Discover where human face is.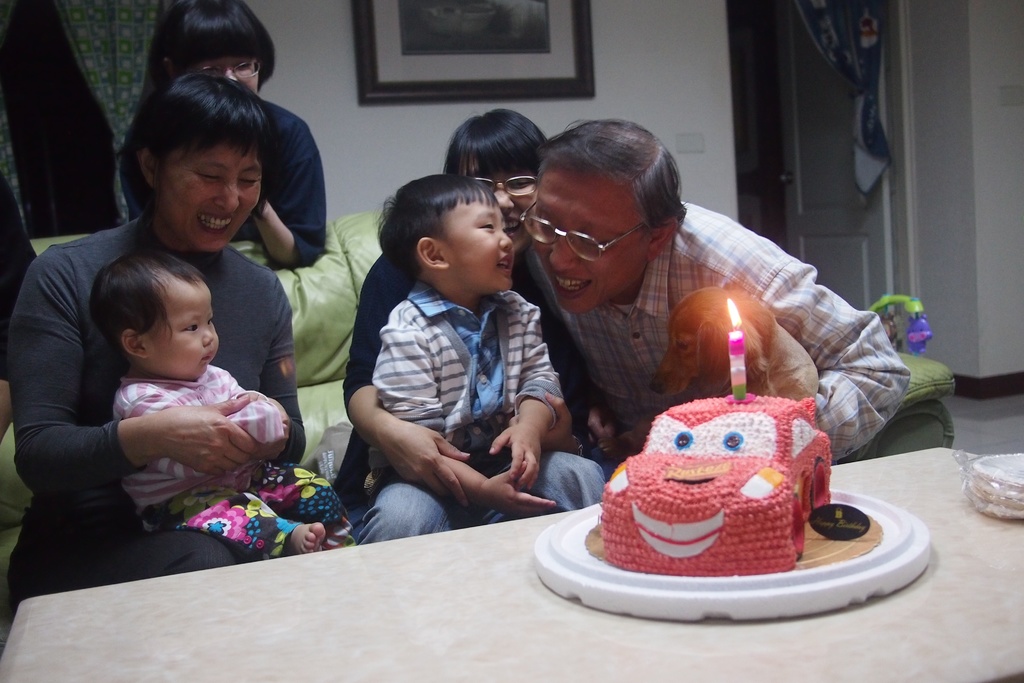
Discovered at box=[522, 179, 655, 313].
